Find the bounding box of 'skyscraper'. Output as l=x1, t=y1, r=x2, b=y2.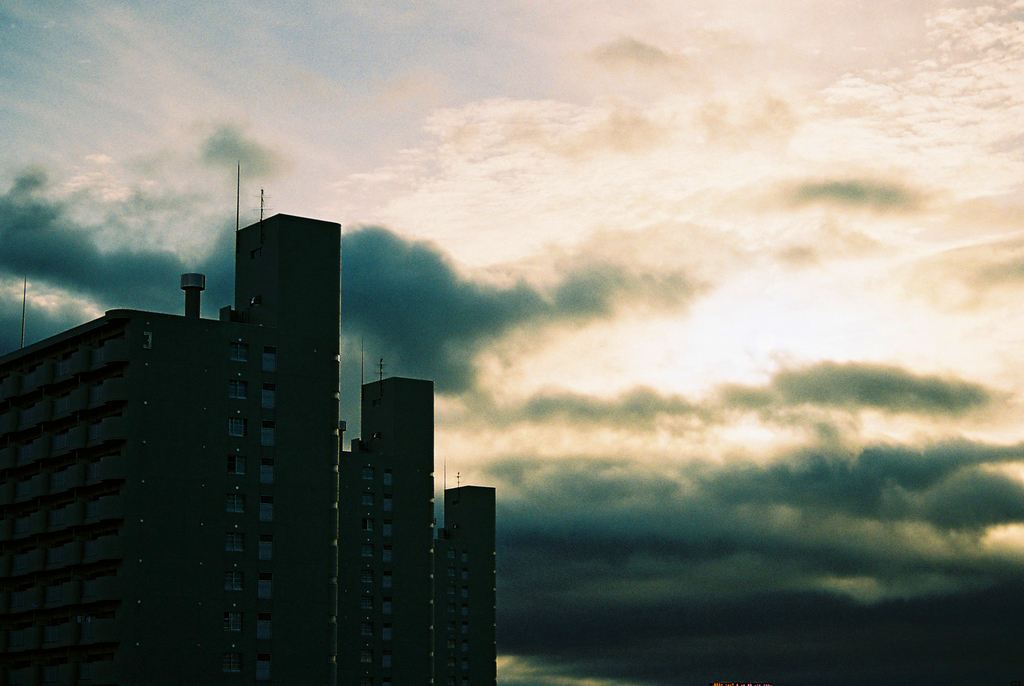
l=339, t=374, r=498, b=684.
